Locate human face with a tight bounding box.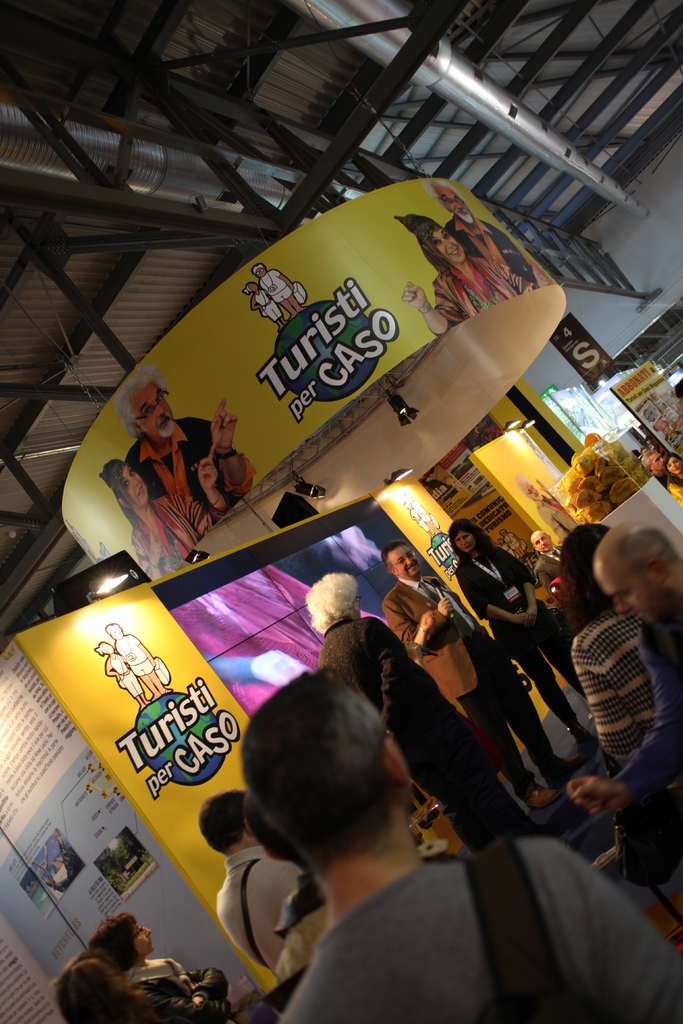
(x1=430, y1=232, x2=461, y2=260).
